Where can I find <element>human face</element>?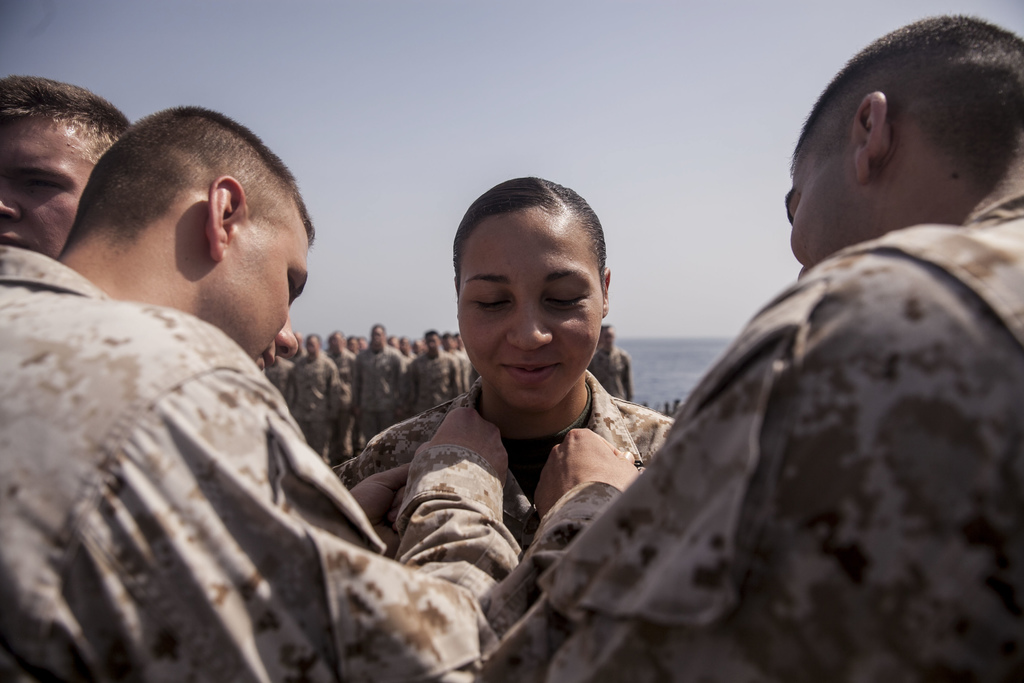
You can find it at [left=781, top=128, right=865, bottom=278].
